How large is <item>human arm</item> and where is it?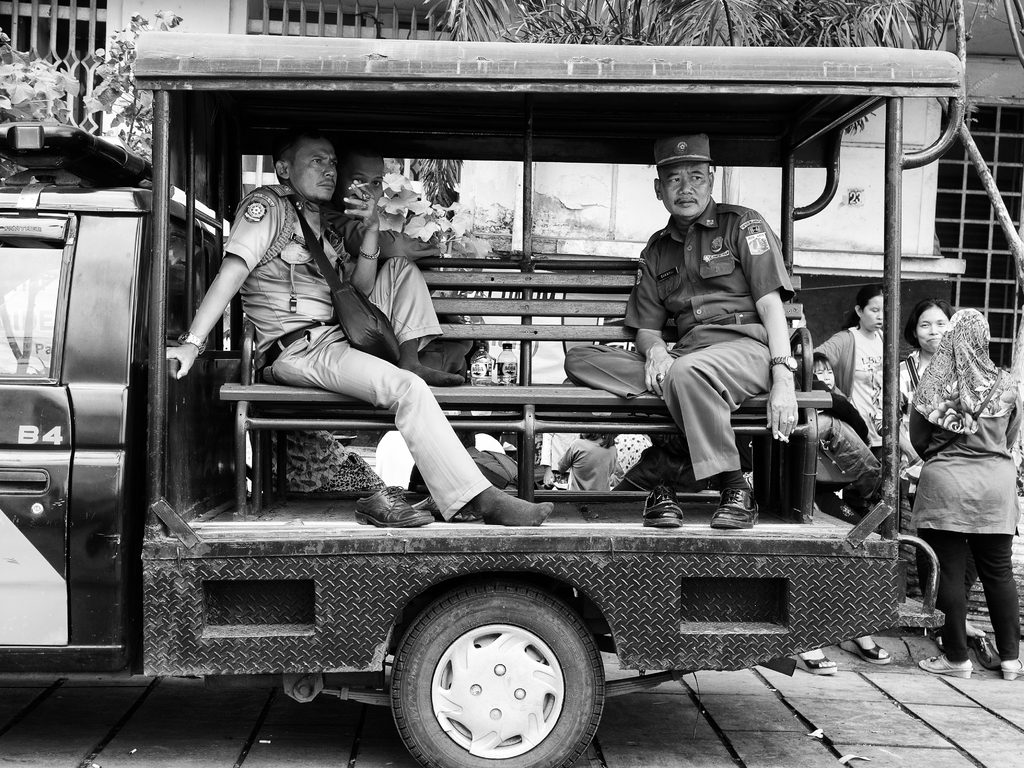
Bounding box: bbox=(630, 247, 678, 394).
